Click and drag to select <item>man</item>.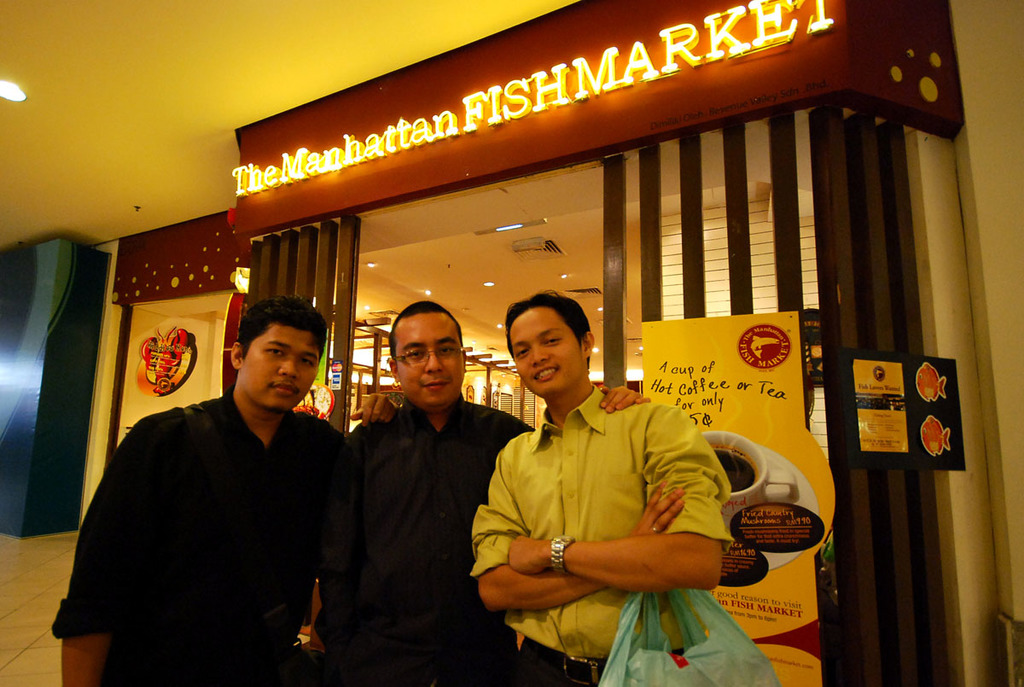
Selection: {"x1": 324, "y1": 299, "x2": 649, "y2": 686}.
